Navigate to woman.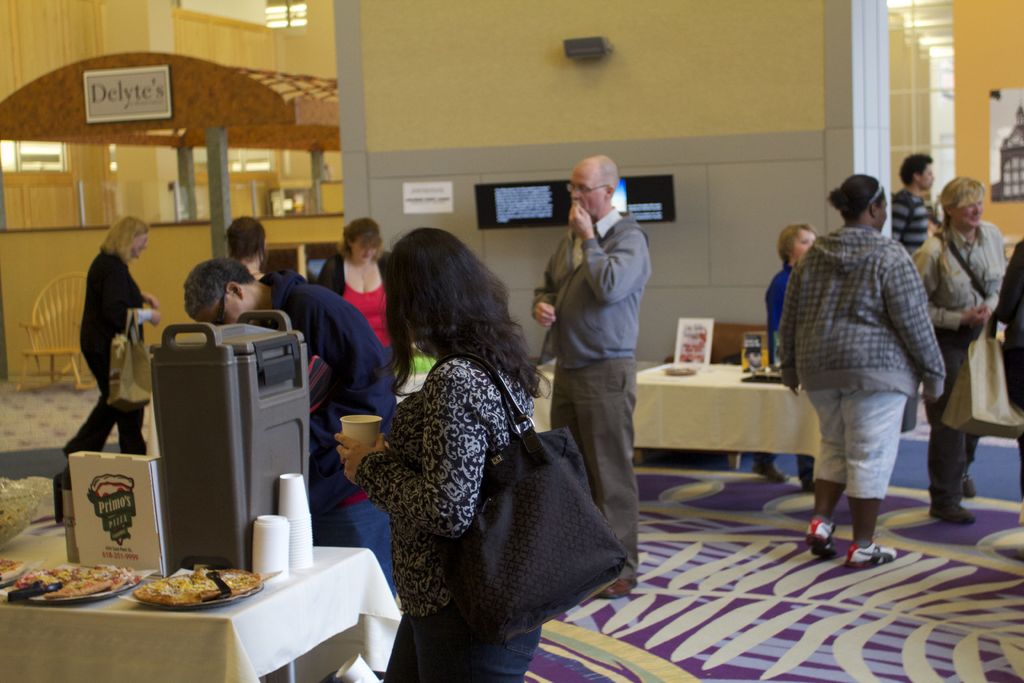
Navigation target: [x1=333, y1=227, x2=535, y2=682].
